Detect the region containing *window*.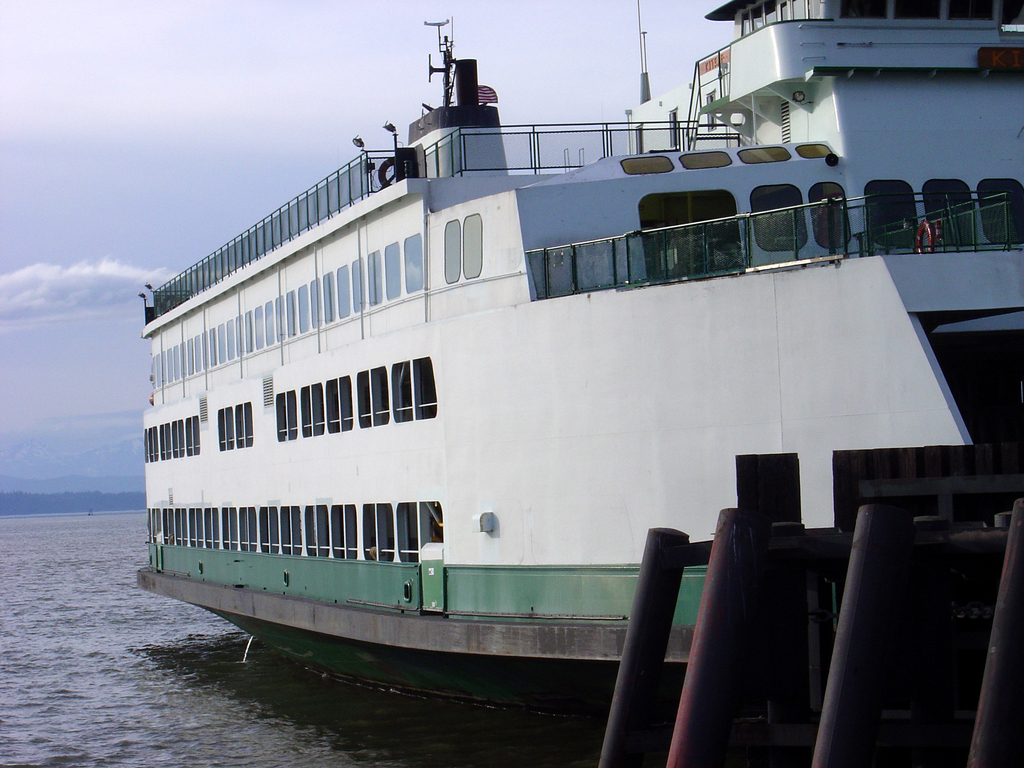
419,501,443,543.
